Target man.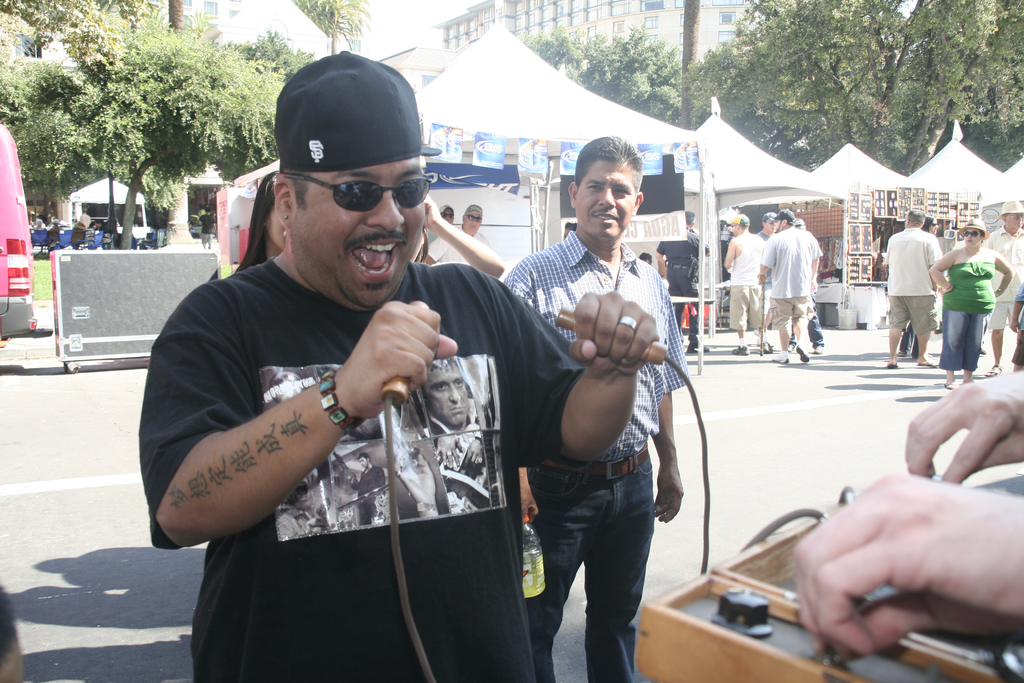
Target region: (348,453,387,529).
